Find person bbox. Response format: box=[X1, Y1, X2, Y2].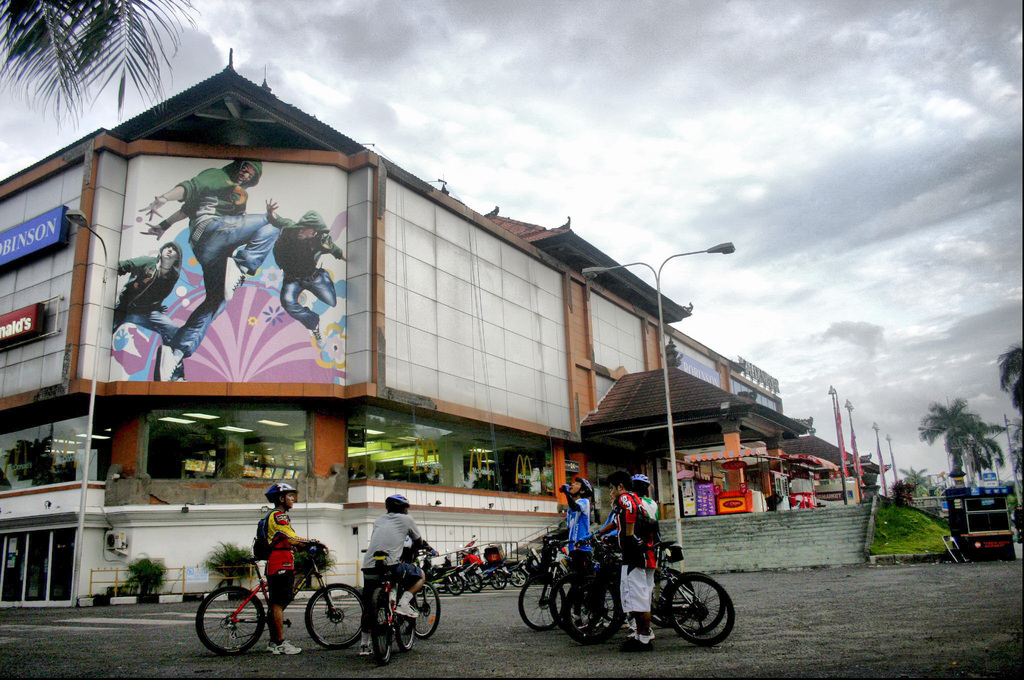
box=[107, 243, 216, 352].
